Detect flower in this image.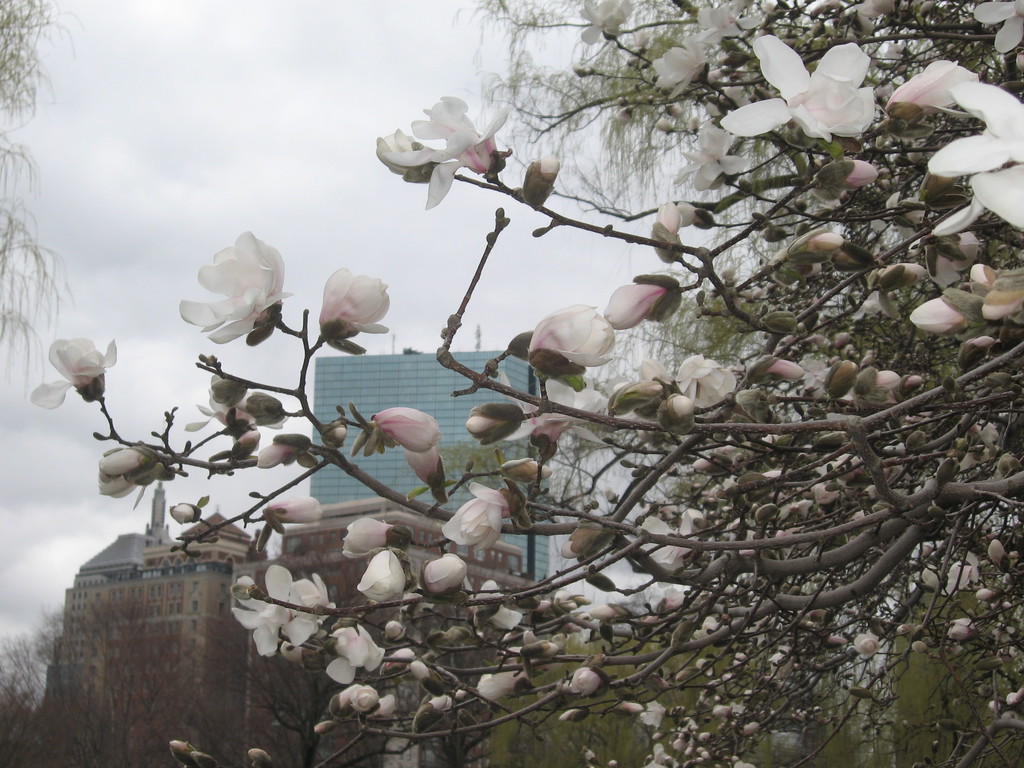
Detection: [184, 224, 284, 336].
